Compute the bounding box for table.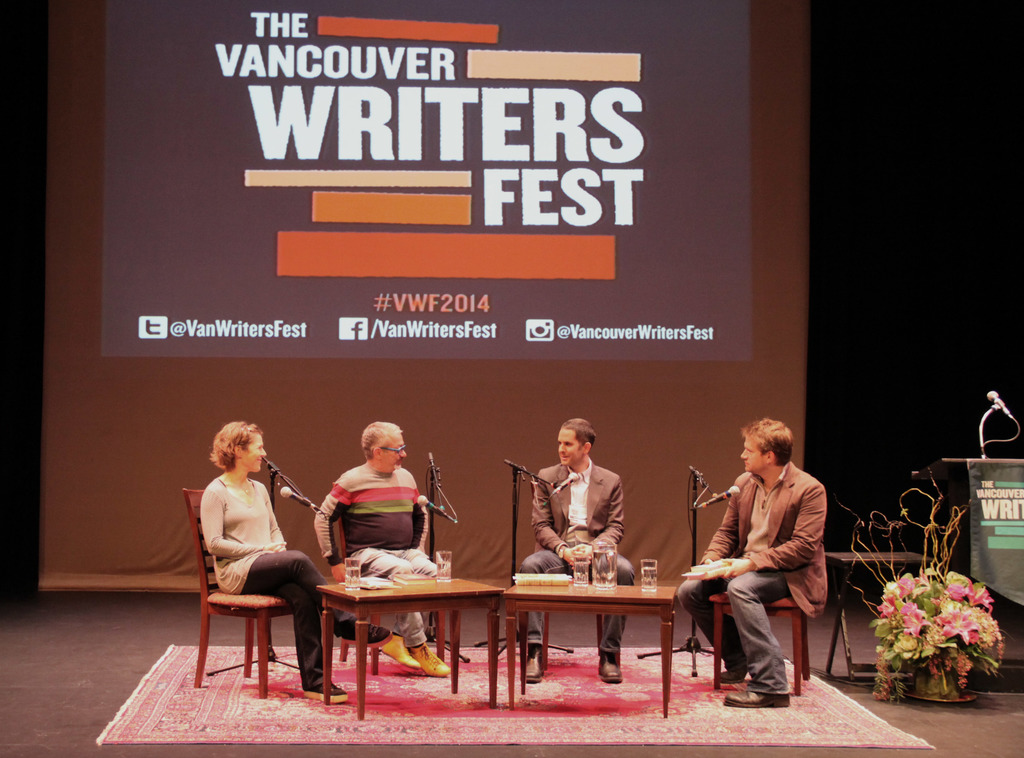
<box>803,536,964,687</box>.
